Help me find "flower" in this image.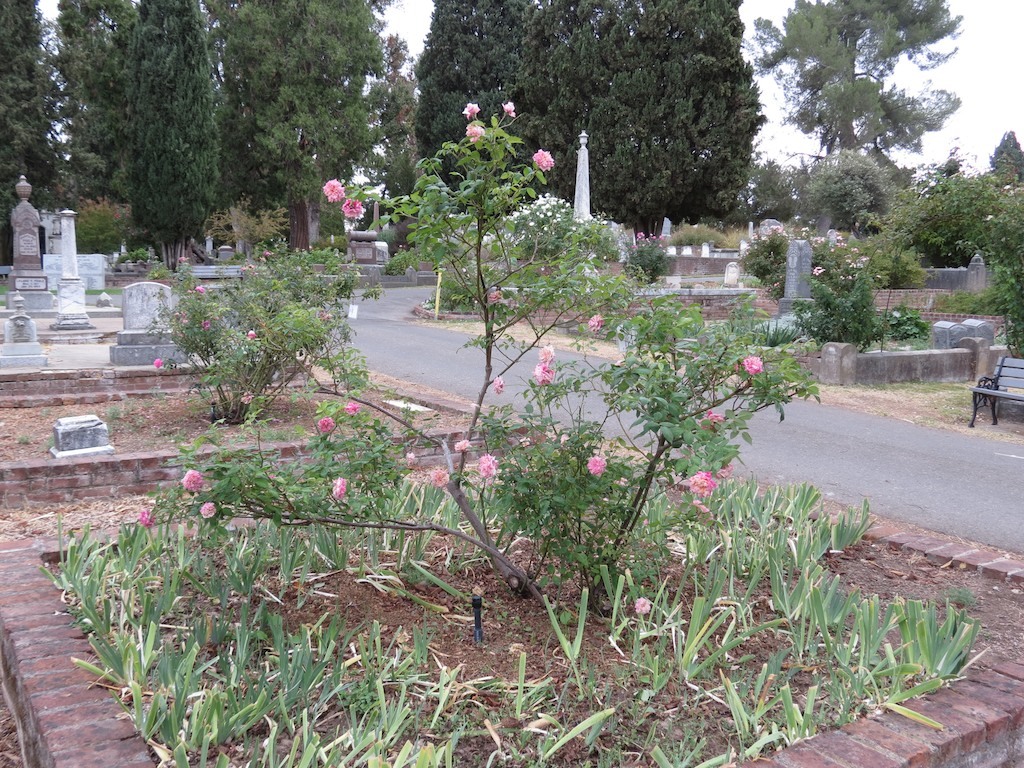
Found it: BBox(741, 352, 762, 373).
